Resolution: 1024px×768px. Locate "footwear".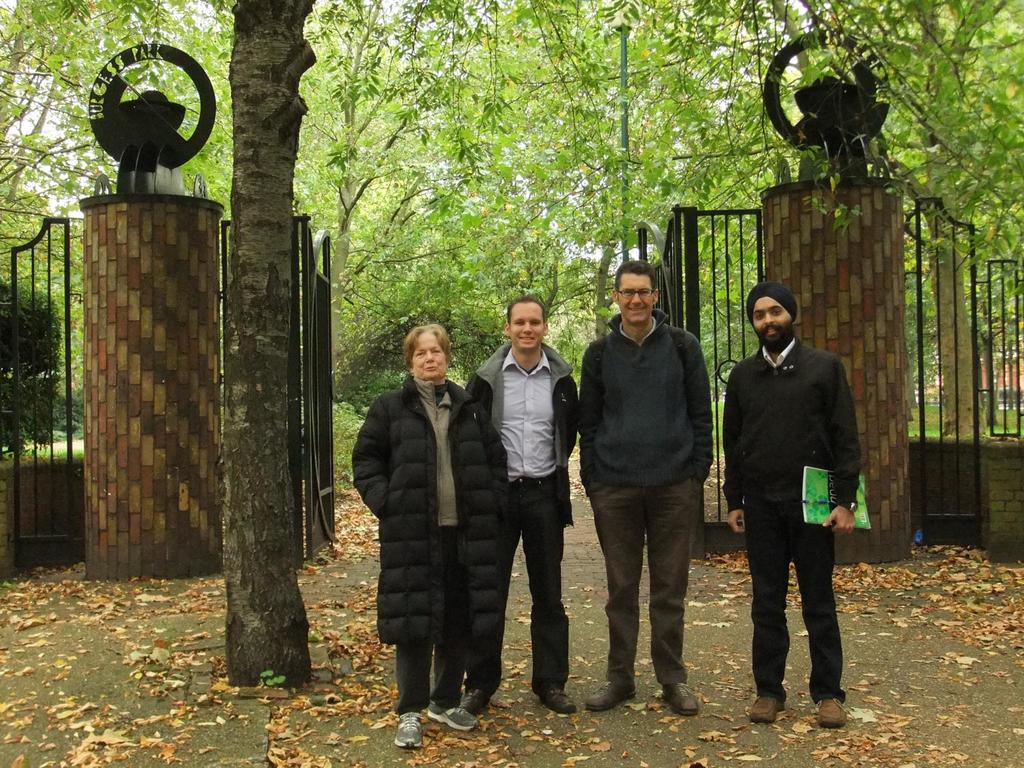
l=525, t=676, r=579, b=716.
